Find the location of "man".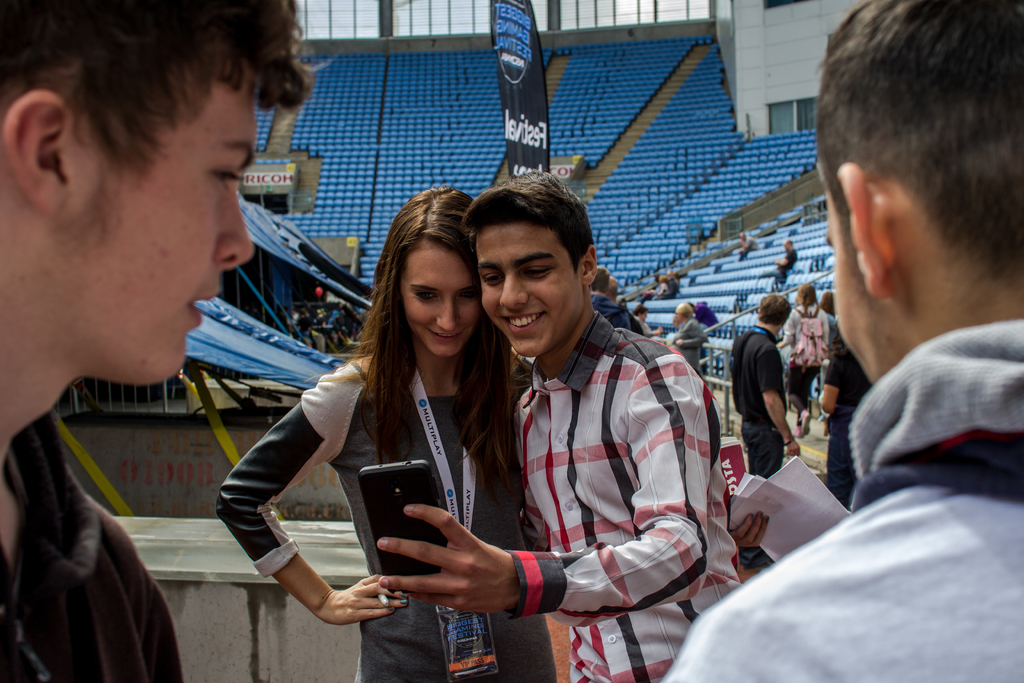
Location: [0,0,317,682].
